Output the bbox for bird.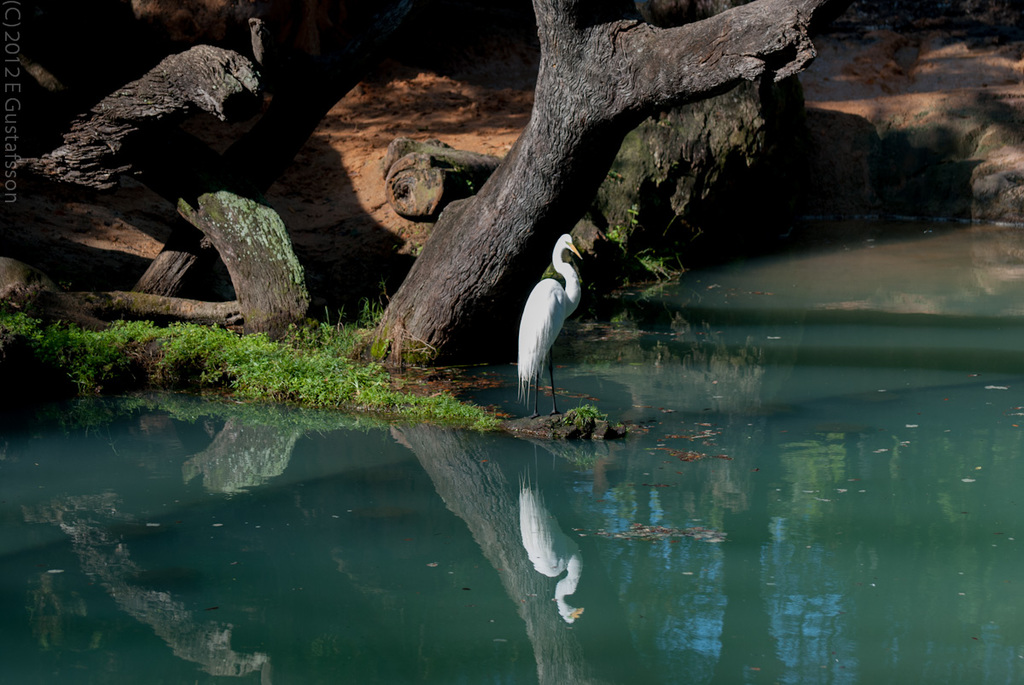
512/241/595/417.
